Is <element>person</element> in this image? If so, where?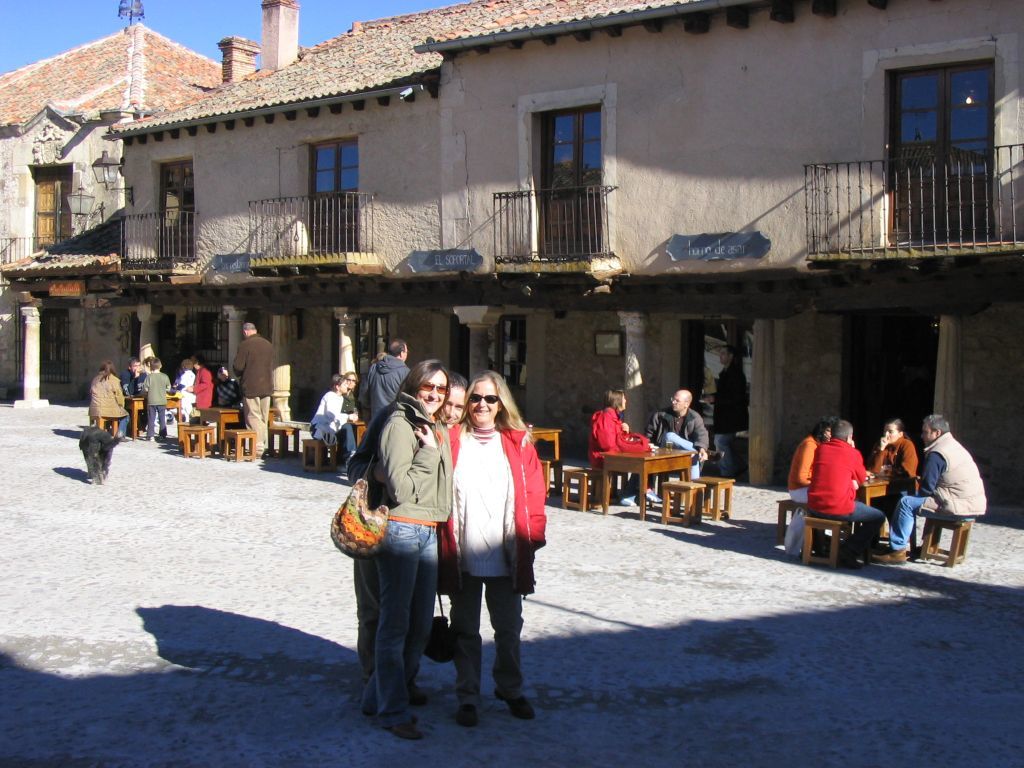
Yes, at crop(354, 369, 480, 707).
